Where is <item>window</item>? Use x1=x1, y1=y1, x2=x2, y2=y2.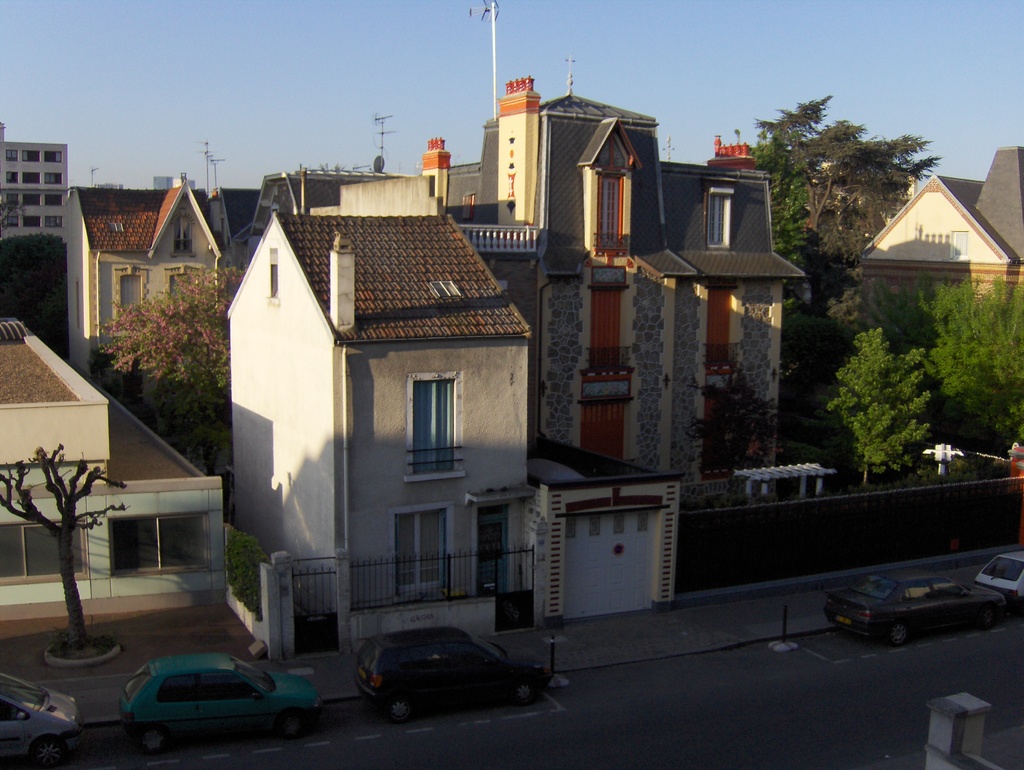
x1=7, y1=193, x2=17, y2=206.
